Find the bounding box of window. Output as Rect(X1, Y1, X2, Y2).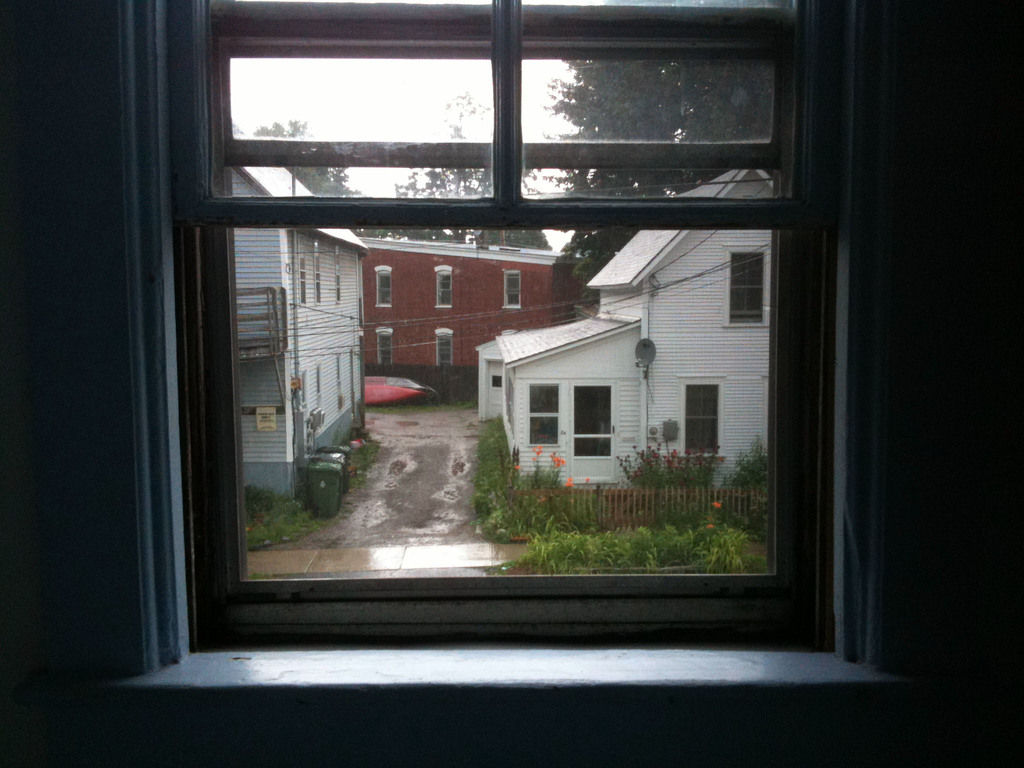
Rect(373, 268, 394, 310).
